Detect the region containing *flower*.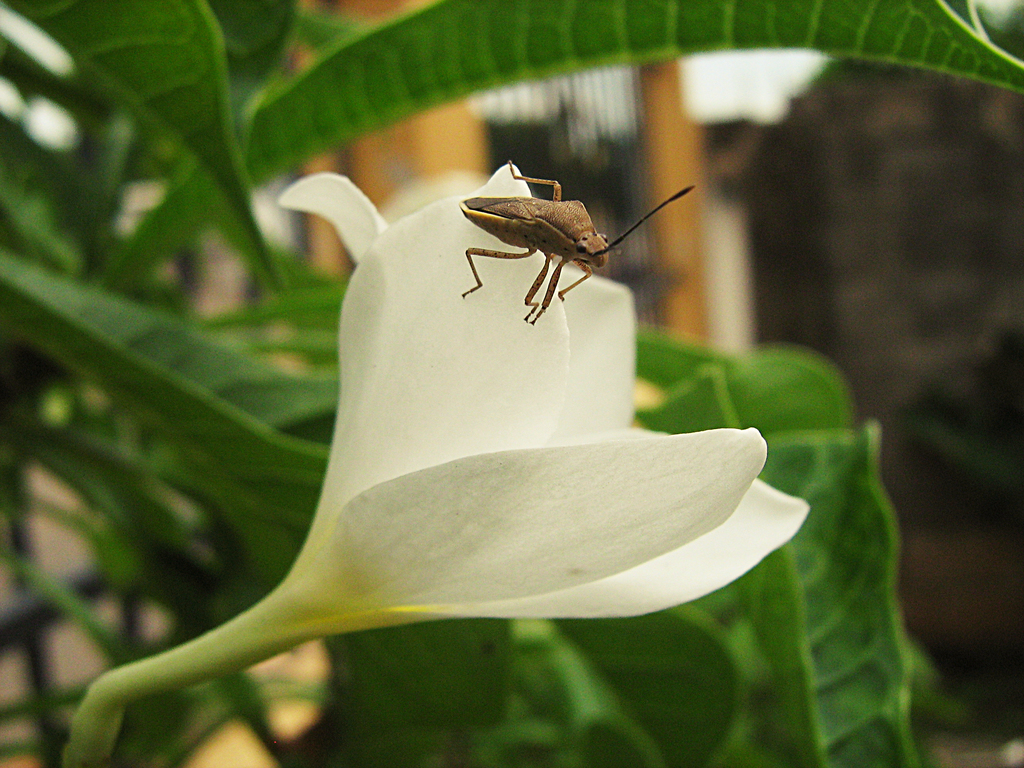
select_region(129, 199, 696, 669).
